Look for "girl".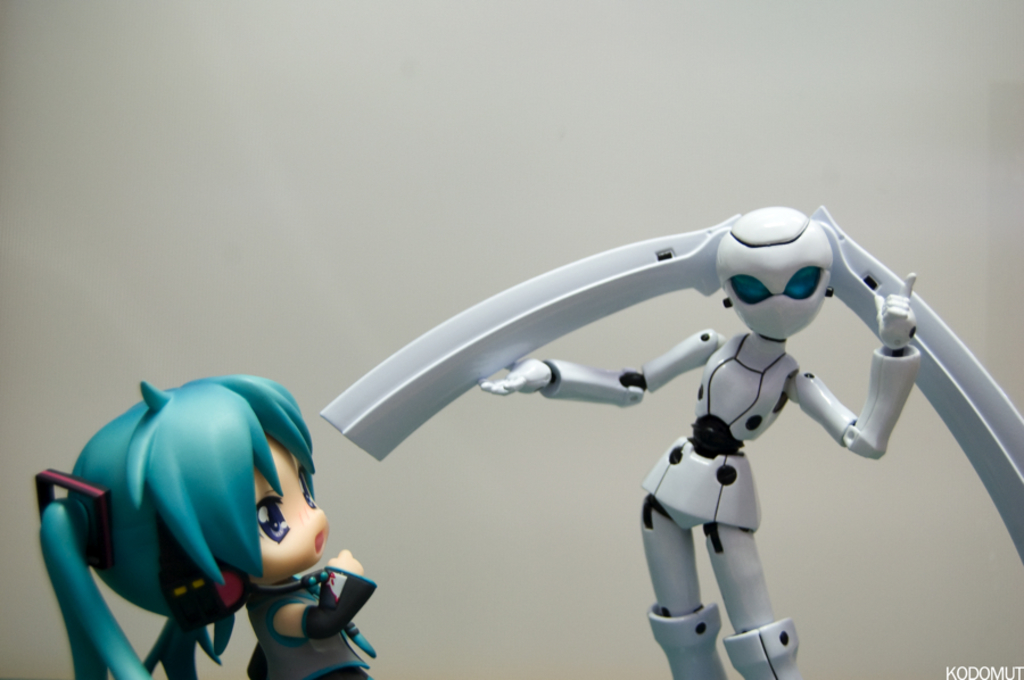
Found: <box>36,370,378,679</box>.
